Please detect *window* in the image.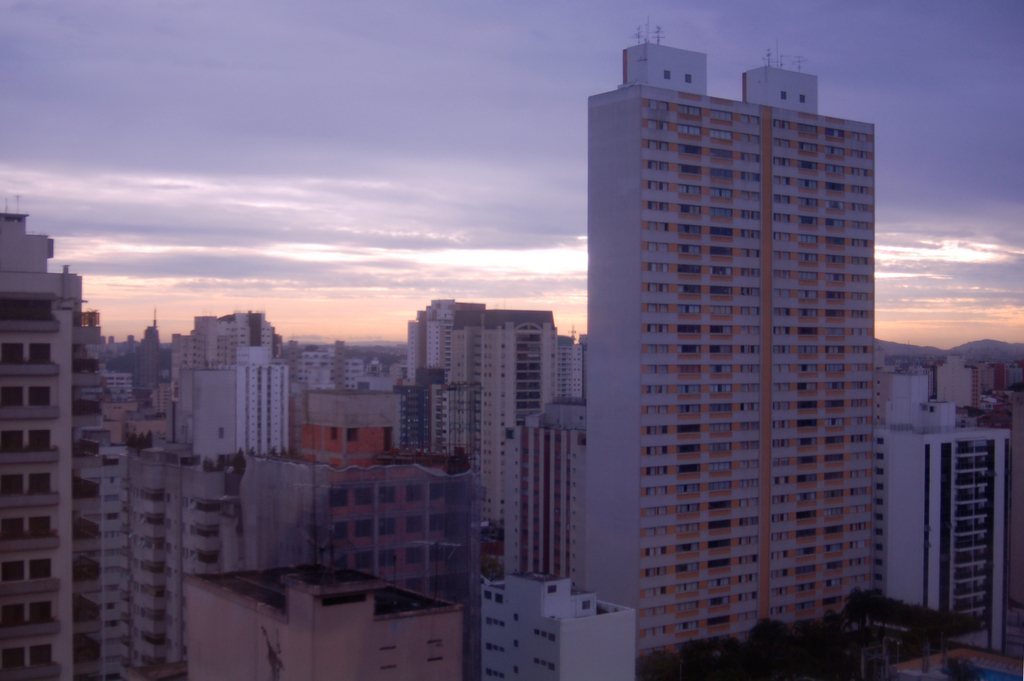
left=712, top=267, right=733, bottom=277.
